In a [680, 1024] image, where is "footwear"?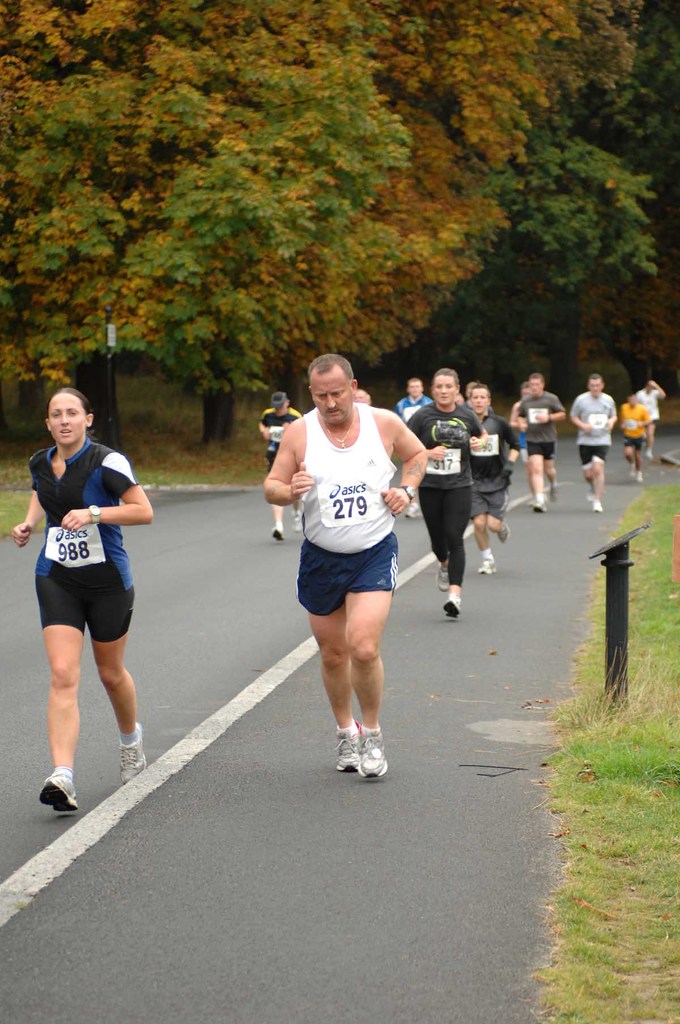
(273,531,282,538).
